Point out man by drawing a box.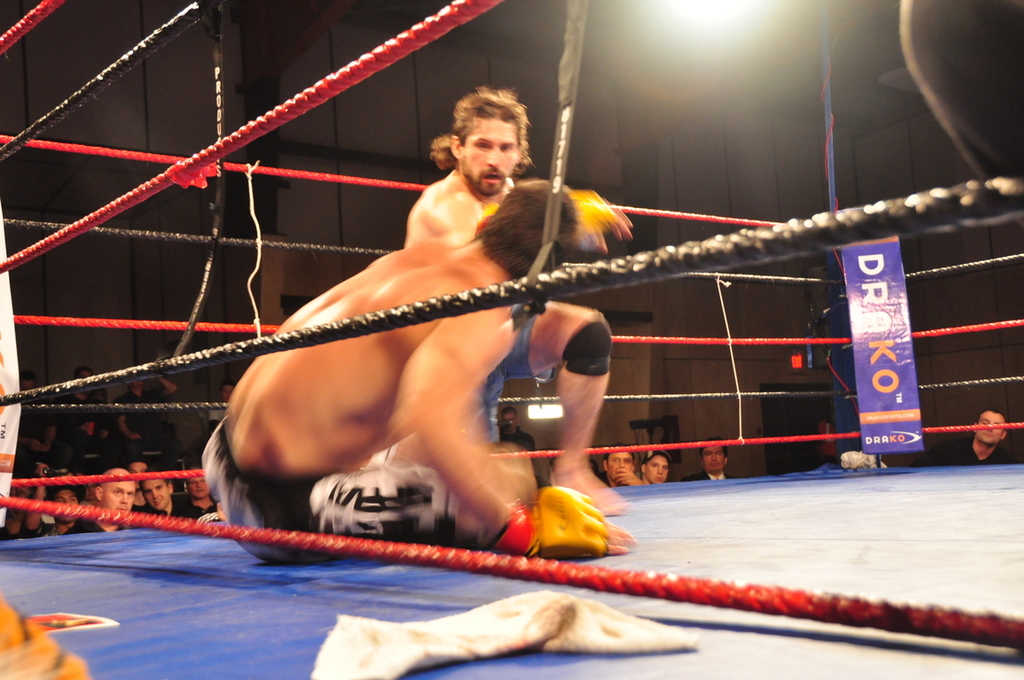
{"left": 600, "top": 442, "right": 647, "bottom": 486}.
